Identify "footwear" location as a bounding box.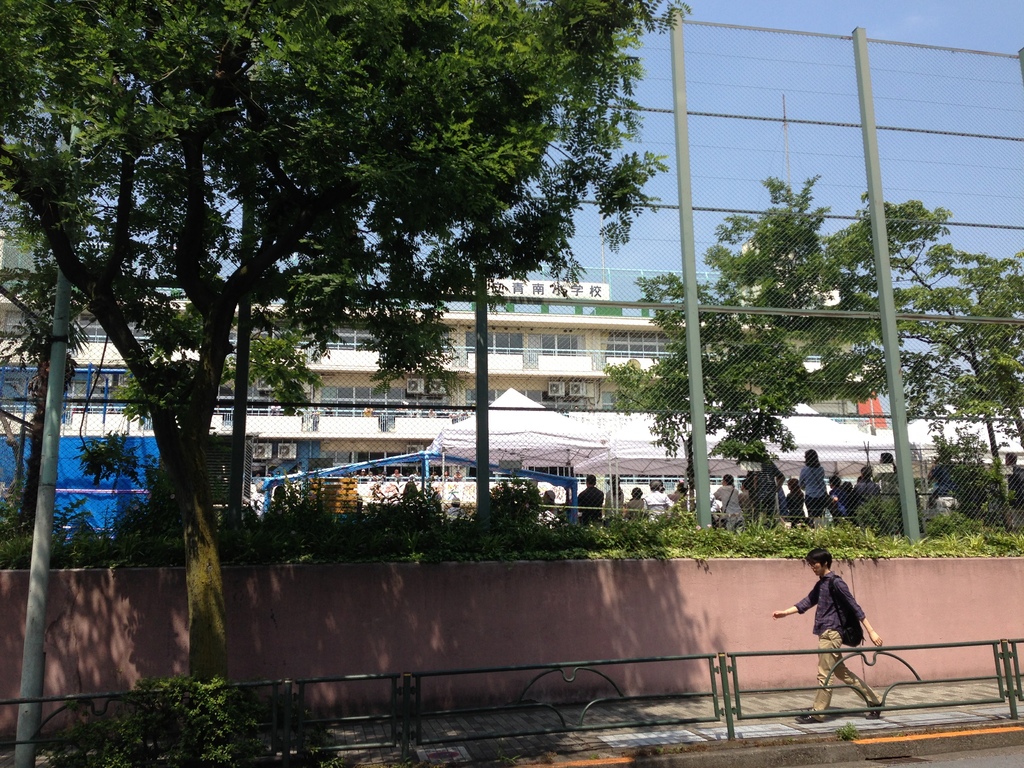
[796, 712, 820, 723].
